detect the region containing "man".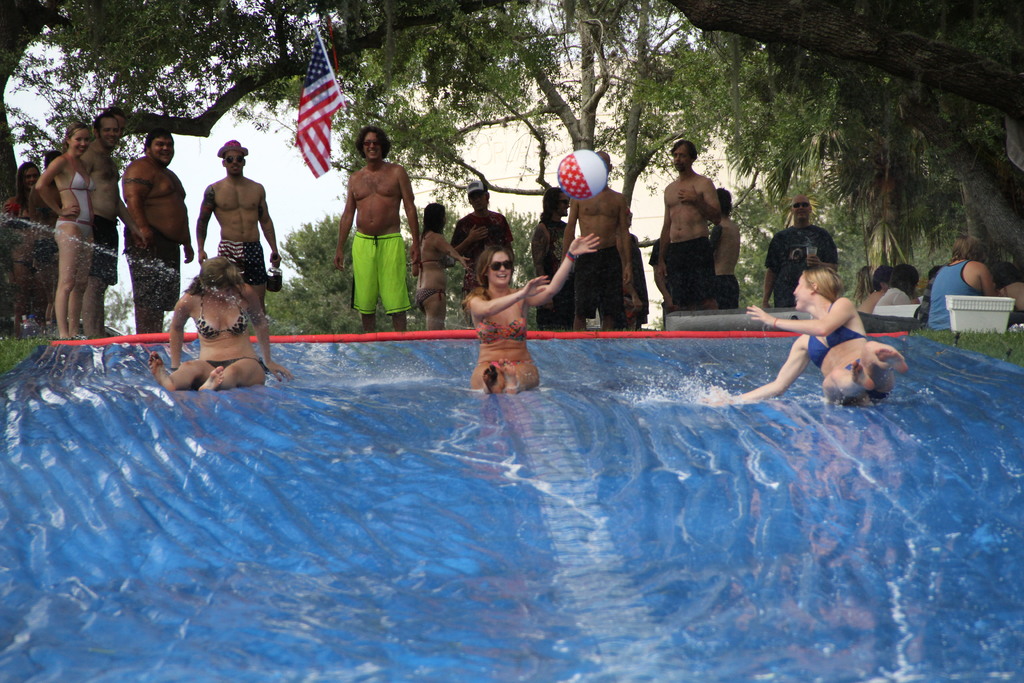
451, 177, 516, 278.
